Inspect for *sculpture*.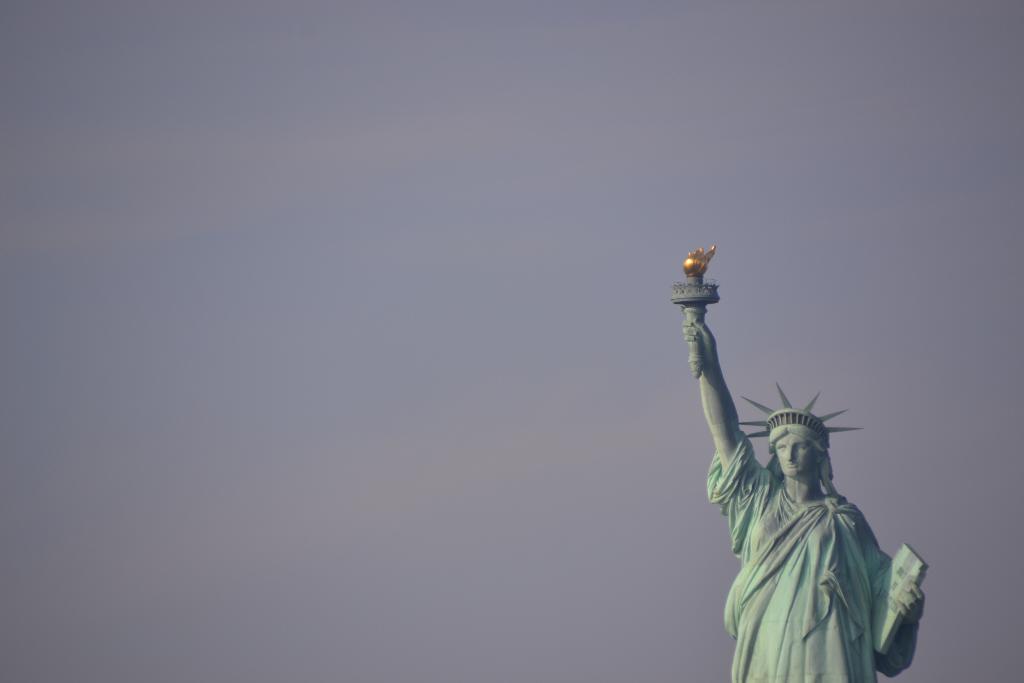
Inspection: bbox=[682, 259, 920, 665].
